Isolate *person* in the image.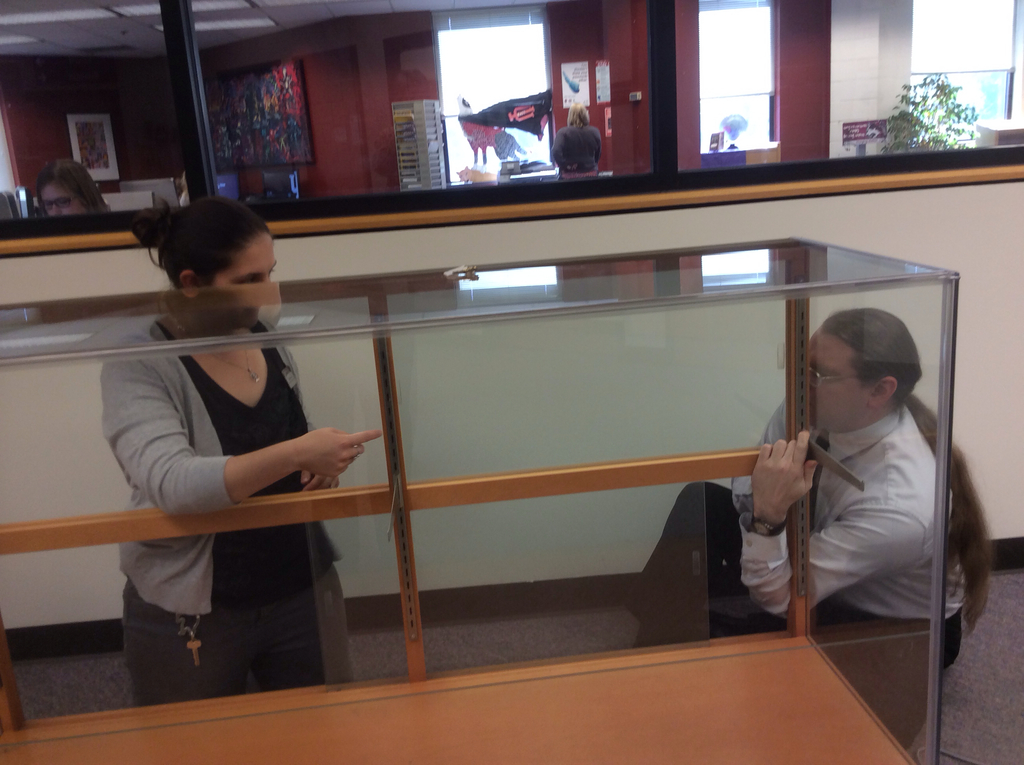
Isolated region: <region>33, 157, 108, 219</region>.
